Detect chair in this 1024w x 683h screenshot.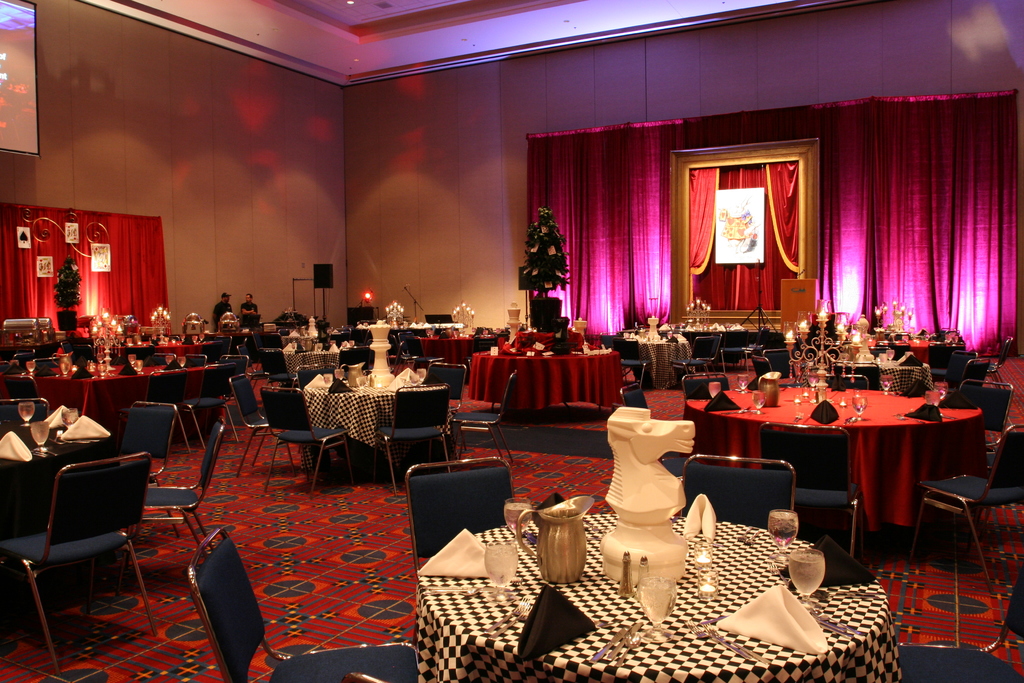
Detection: region(719, 331, 750, 372).
